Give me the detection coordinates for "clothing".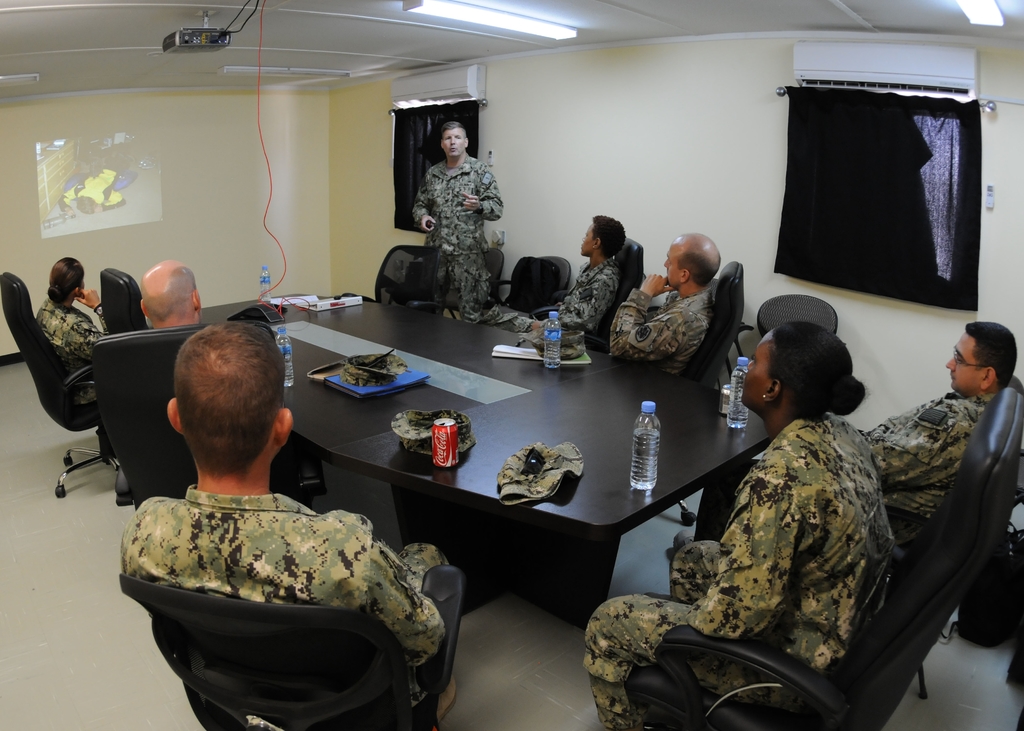
865,387,975,536.
